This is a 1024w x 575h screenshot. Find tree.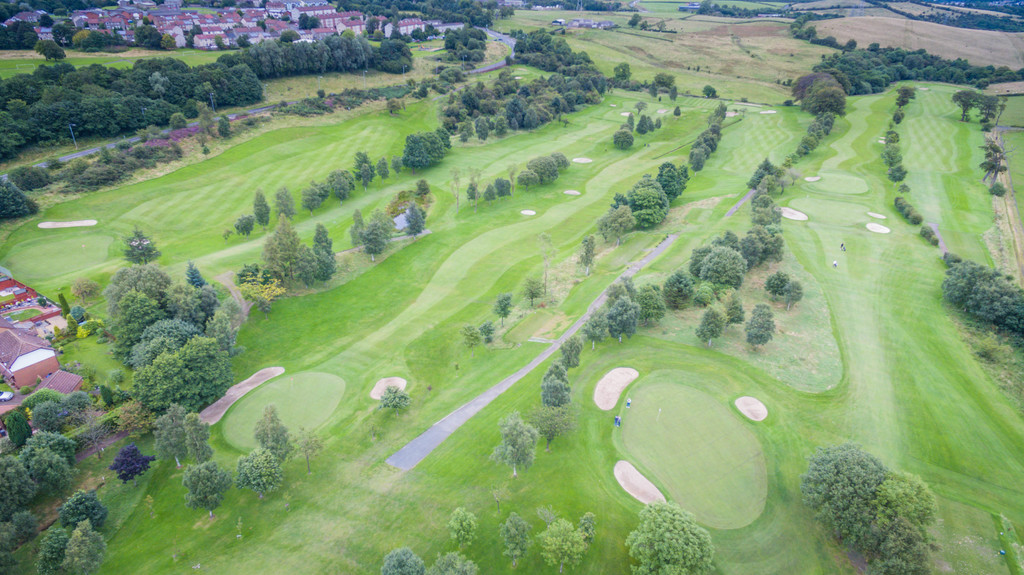
Bounding box: (376,204,396,237).
